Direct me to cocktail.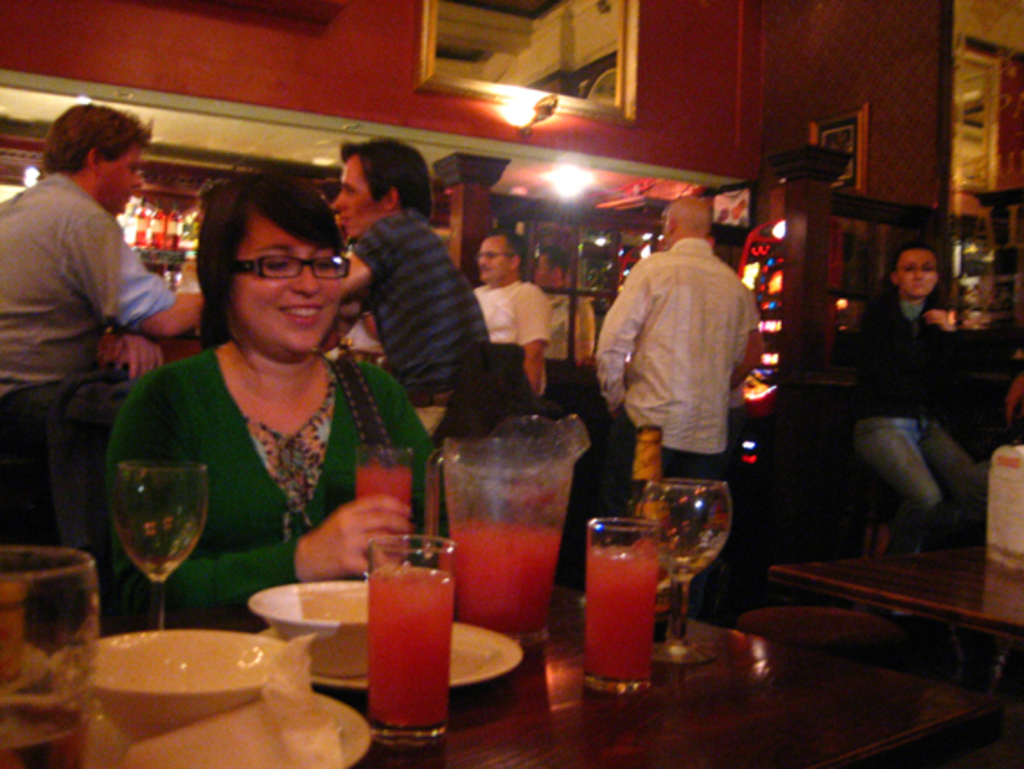
Direction: box(0, 537, 101, 767).
